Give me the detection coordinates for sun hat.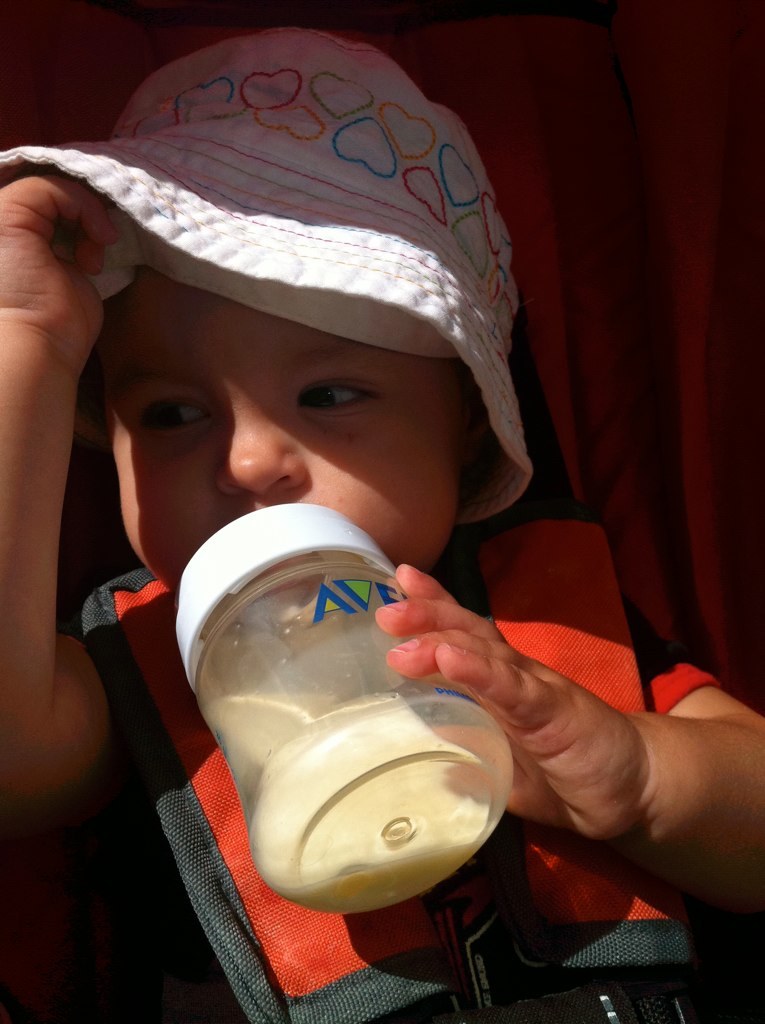
<region>0, 29, 538, 535</region>.
